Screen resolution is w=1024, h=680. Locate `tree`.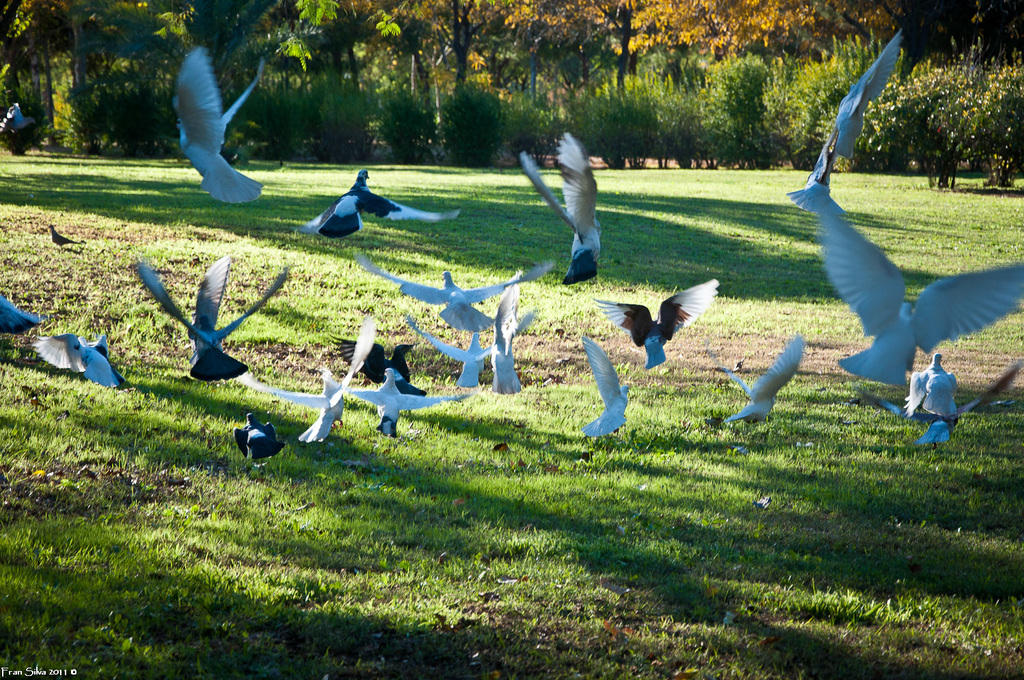
x1=541, y1=0, x2=913, y2=75.
